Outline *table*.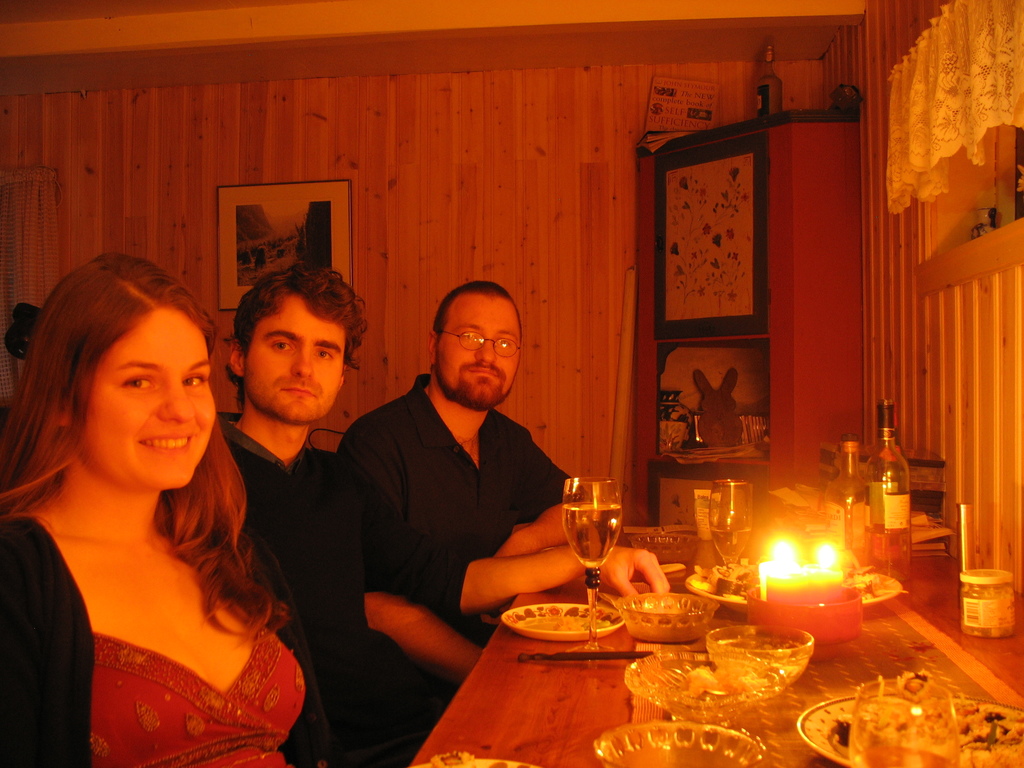
Outline: <box>408,529,1023,766</box>.
